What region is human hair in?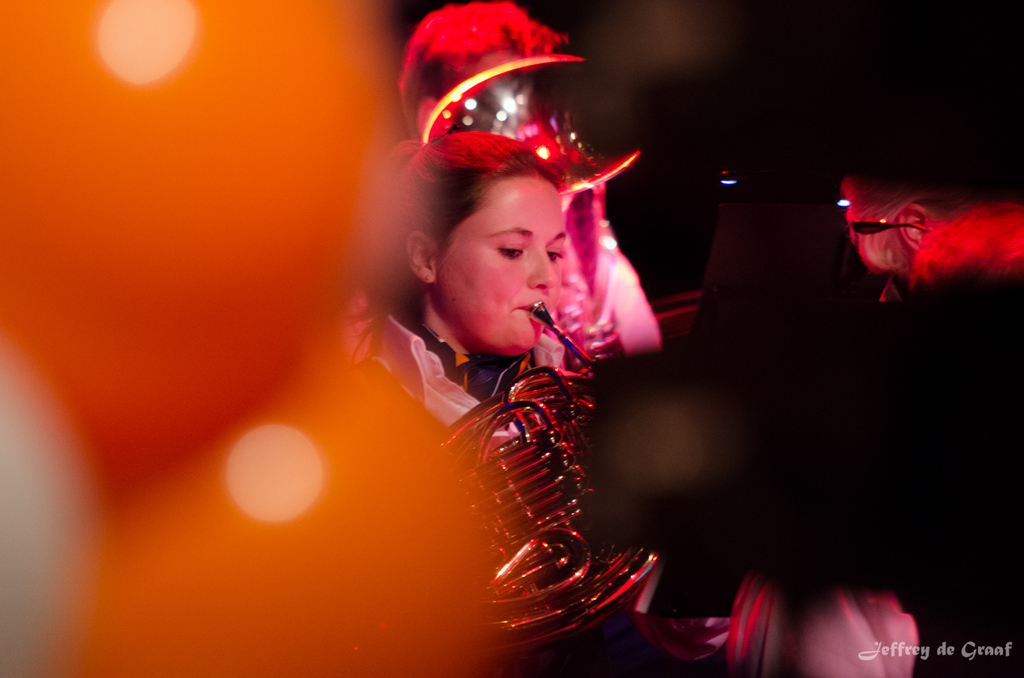
397/1/570/141.
